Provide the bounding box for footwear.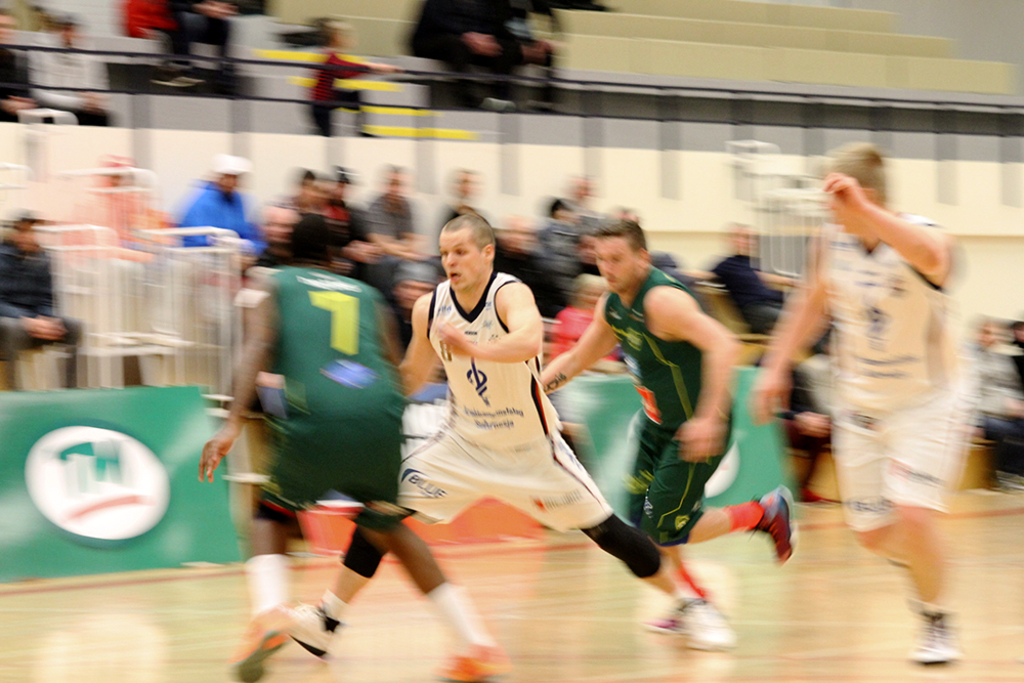
<box>646,593,715,635</box>.
